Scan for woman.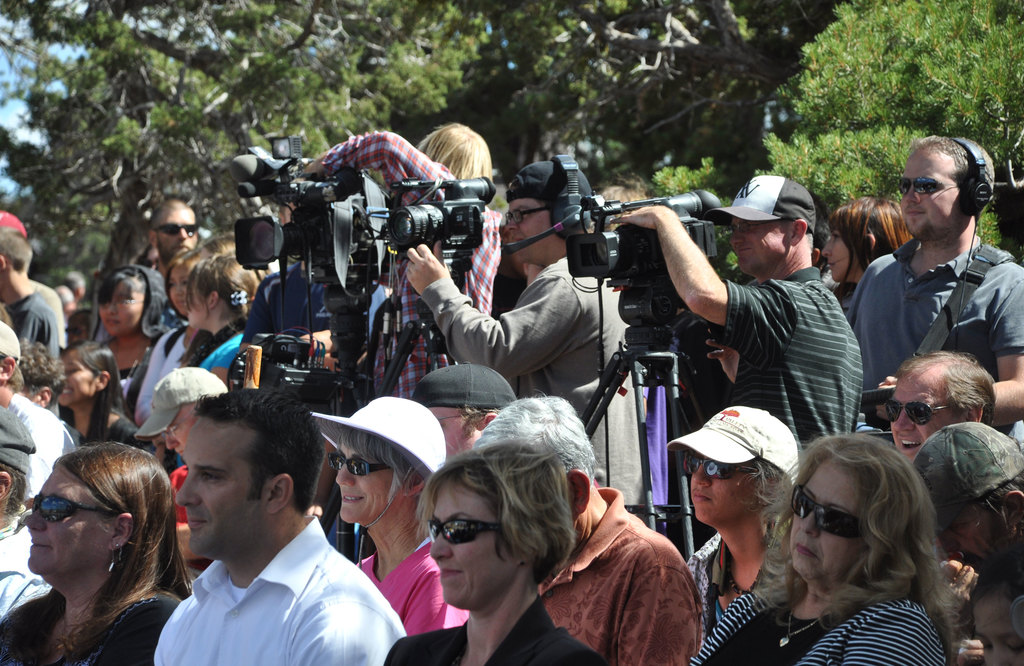
Scan result: l=689, t=432, r=955, b=665.
